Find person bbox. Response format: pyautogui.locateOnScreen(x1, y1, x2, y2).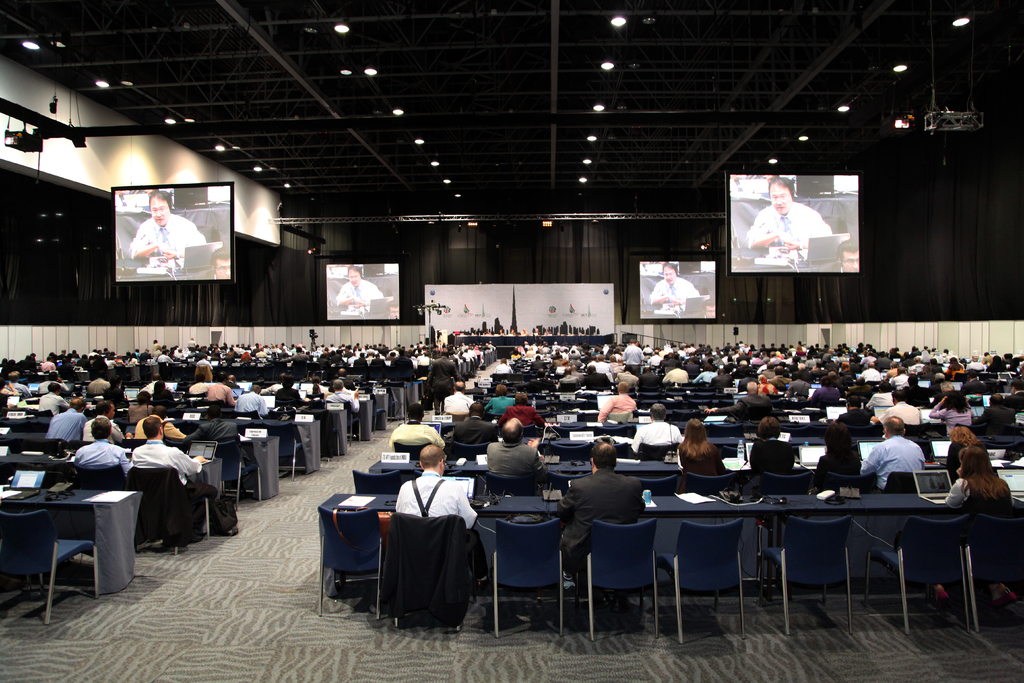
pyautogui.locateOnScreen(483, 385, 516, 415).
